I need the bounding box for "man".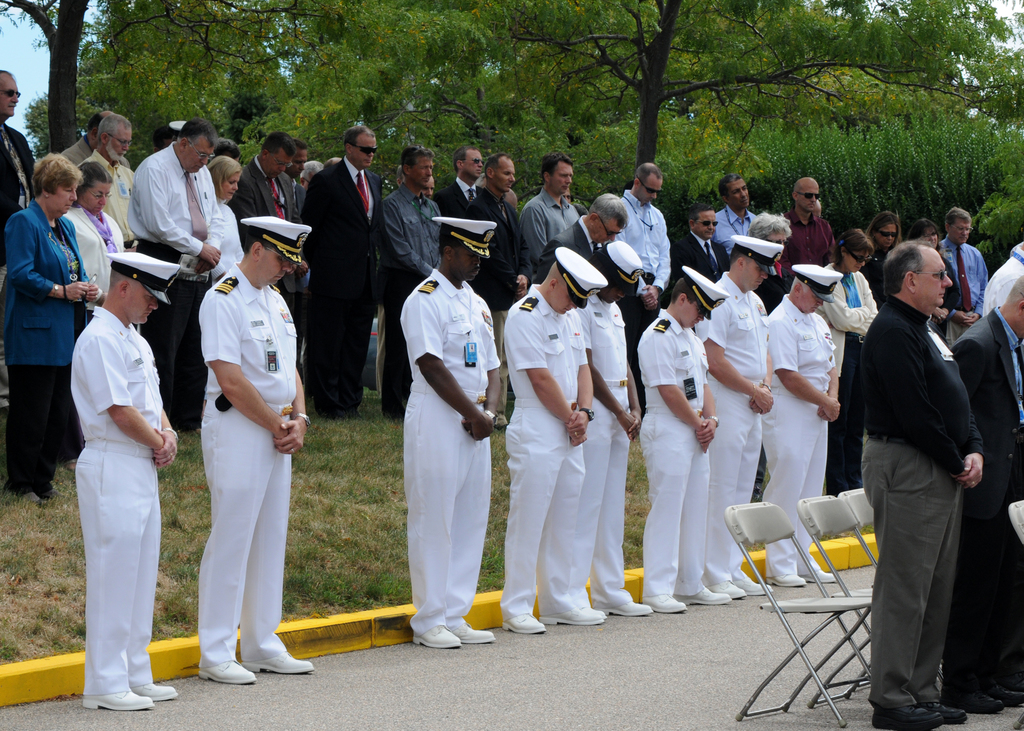
Here it is: bbox=[193, 218, 322, 688].
